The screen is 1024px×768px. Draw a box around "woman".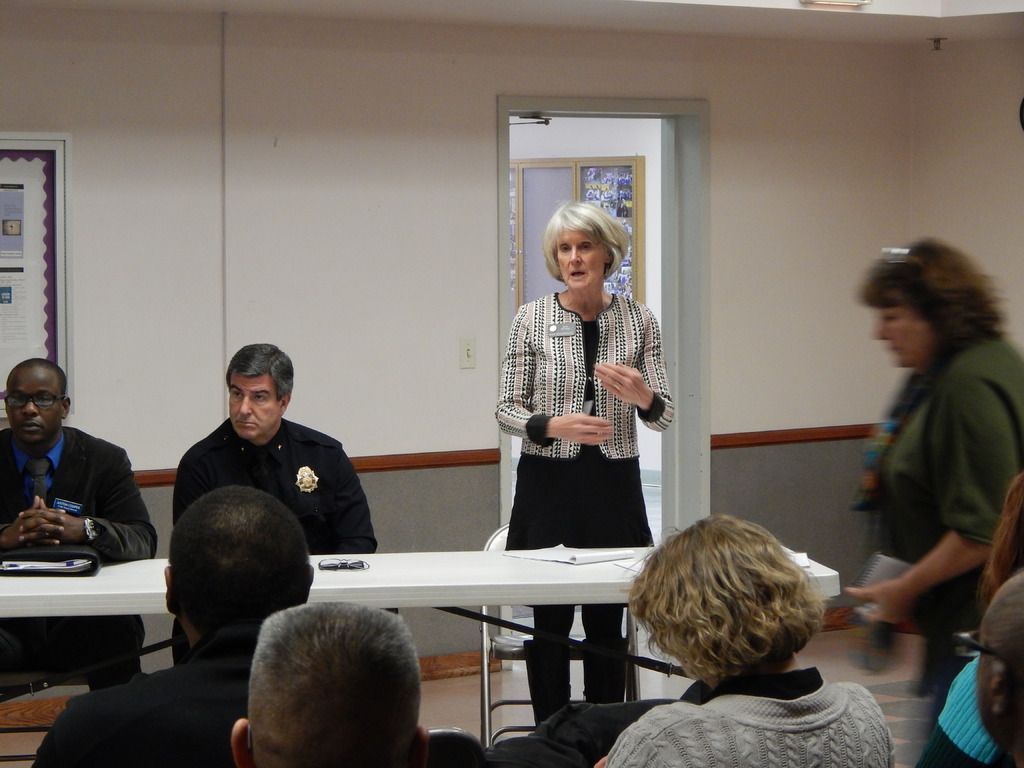
bbox(593, 515, 893, 767).
